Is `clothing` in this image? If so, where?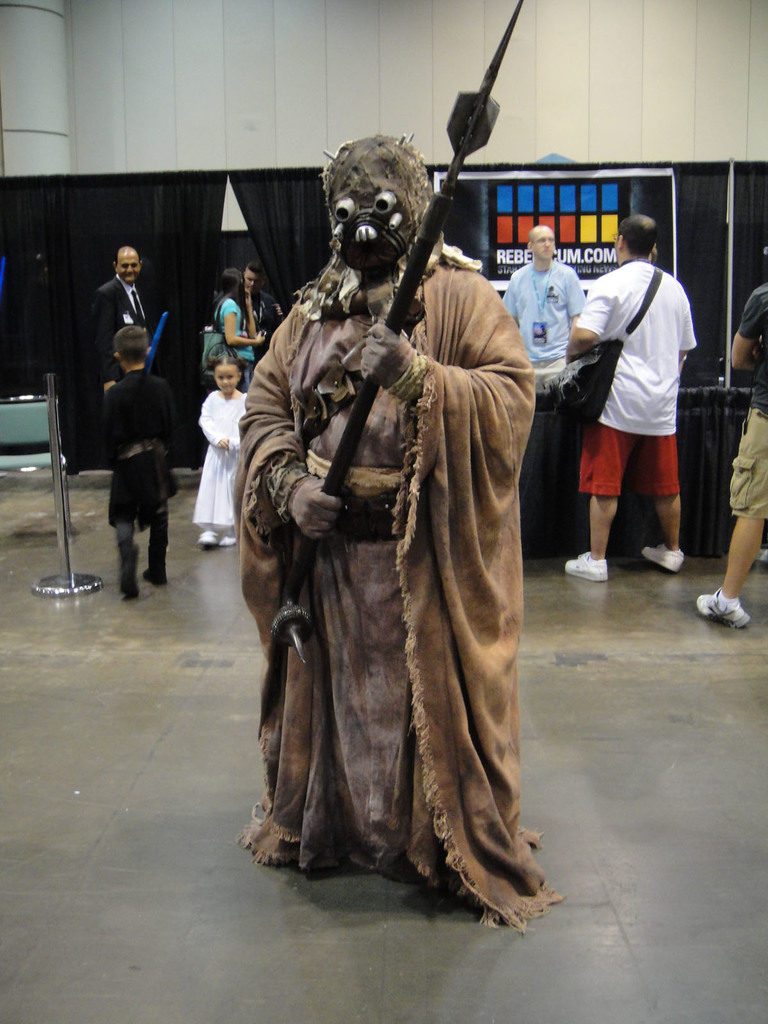
Yes, at <region>97, 361, 179, 518</region>.
